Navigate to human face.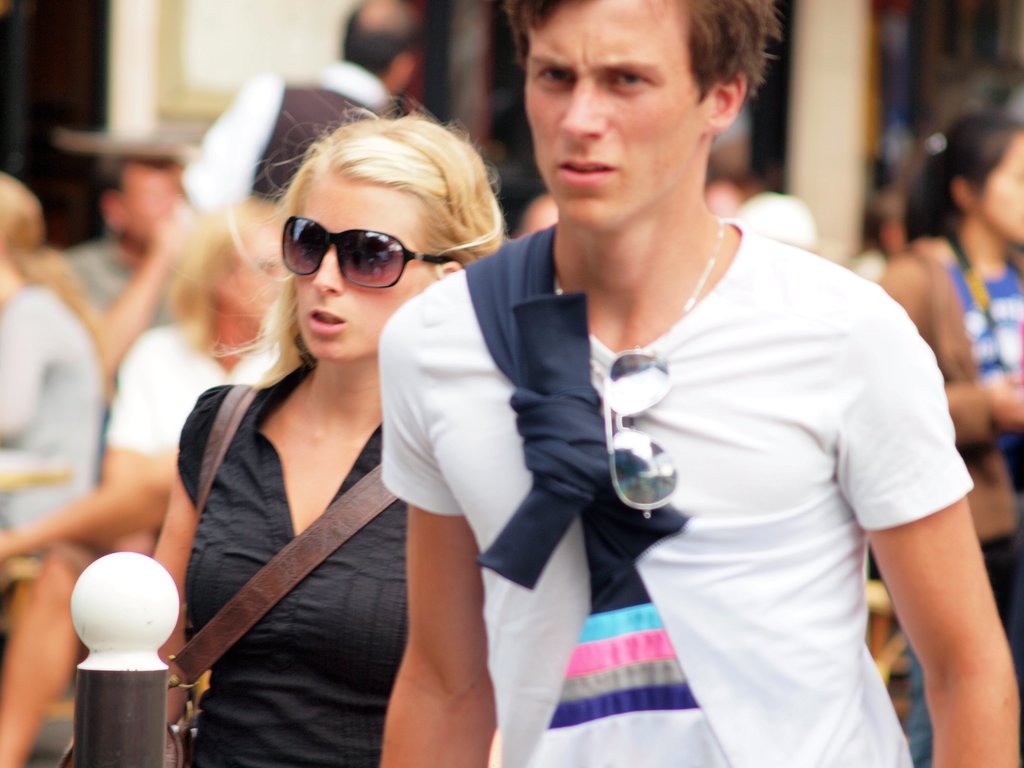
Navigation target: <box>223,224,286,328</box>.
